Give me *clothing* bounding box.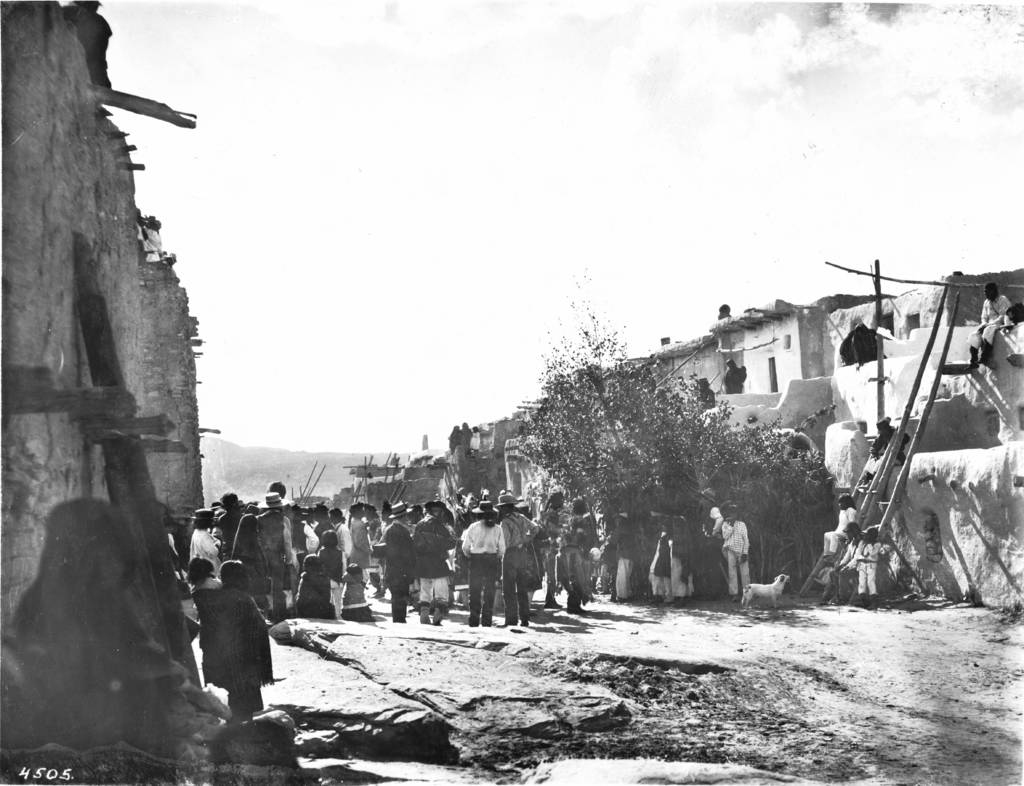
l=460, t=517, r=509, b=626.
